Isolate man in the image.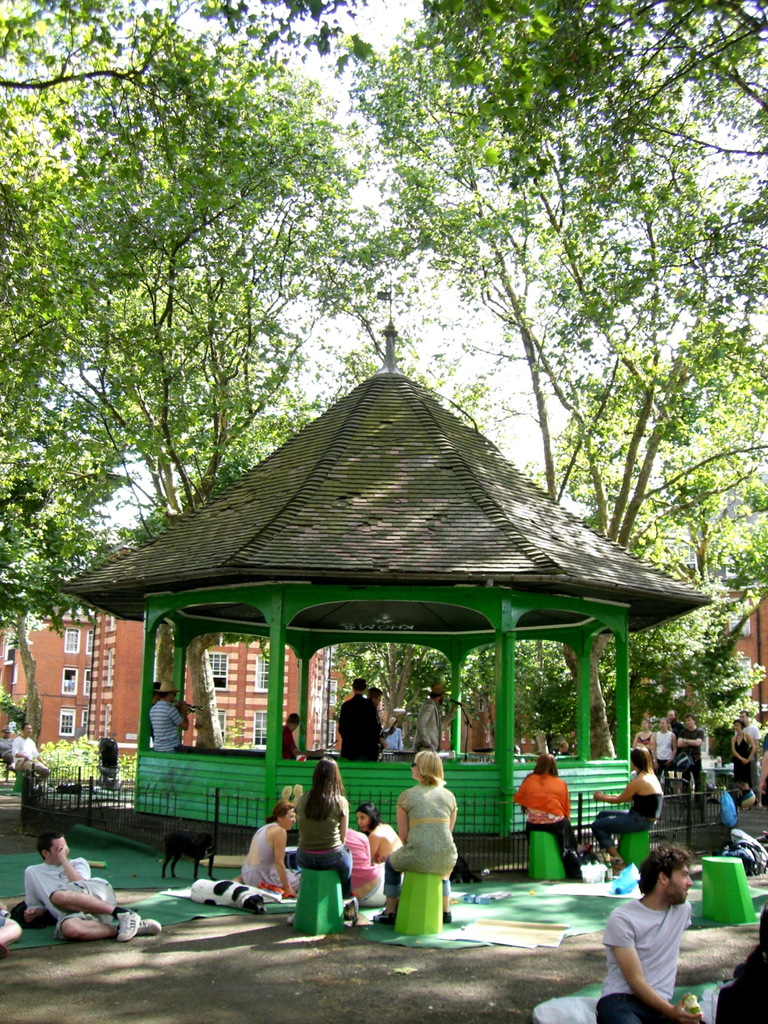
Isolated region: [x1=148, y1=682, x2=206, y2=749].
